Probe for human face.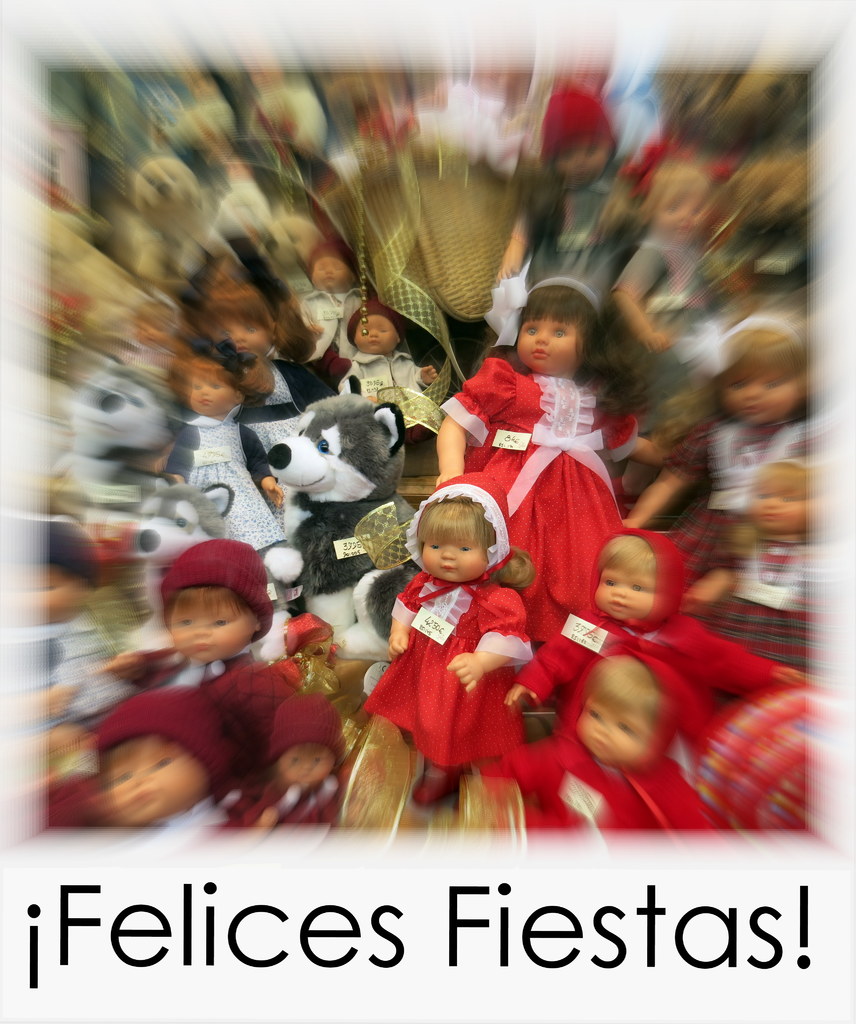
Probe result: rect(308, 256, 355, 294).
